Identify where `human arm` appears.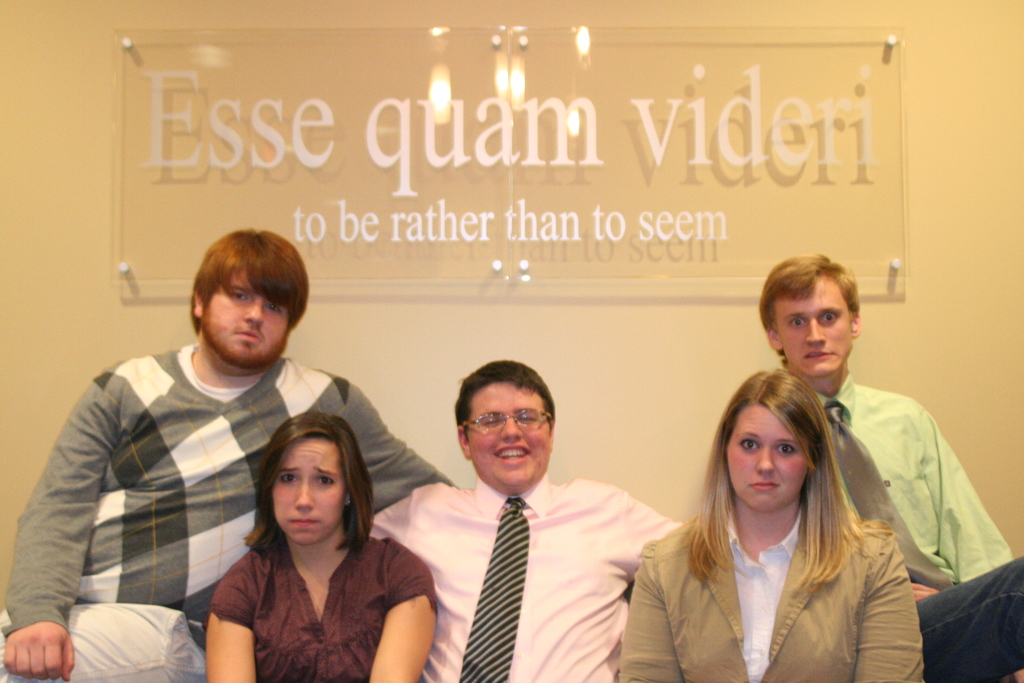
Appears at rect(855, 529, 927, 682).
